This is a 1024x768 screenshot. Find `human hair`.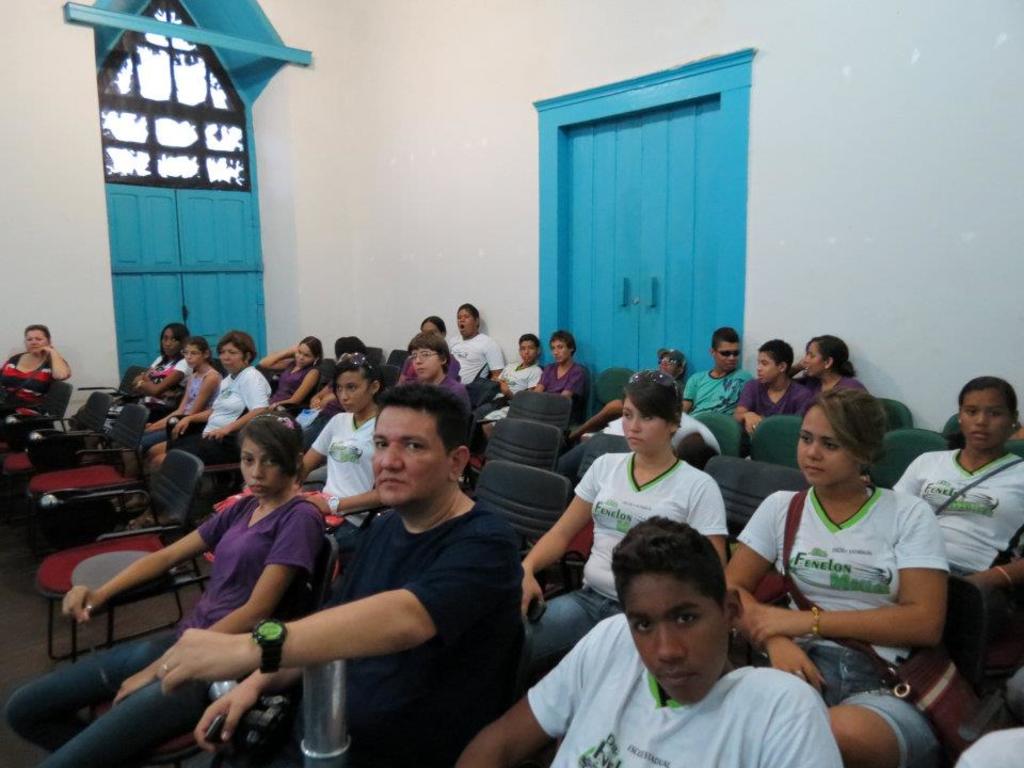
Bounding box: (758,337,794,374).
